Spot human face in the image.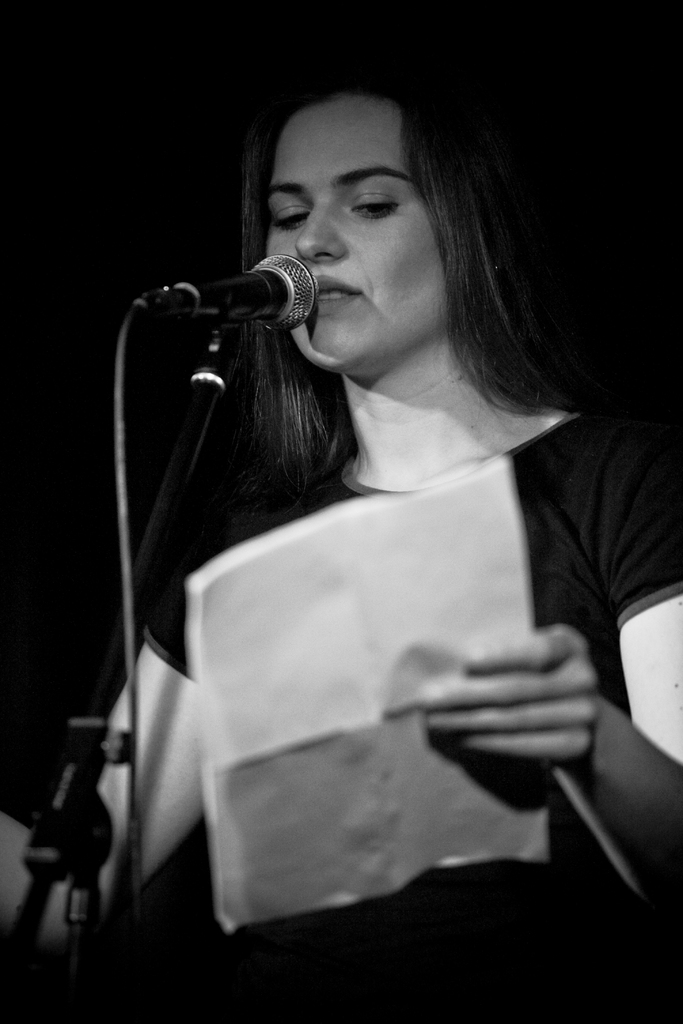
human face found at region(262, 97, 448, 368).
